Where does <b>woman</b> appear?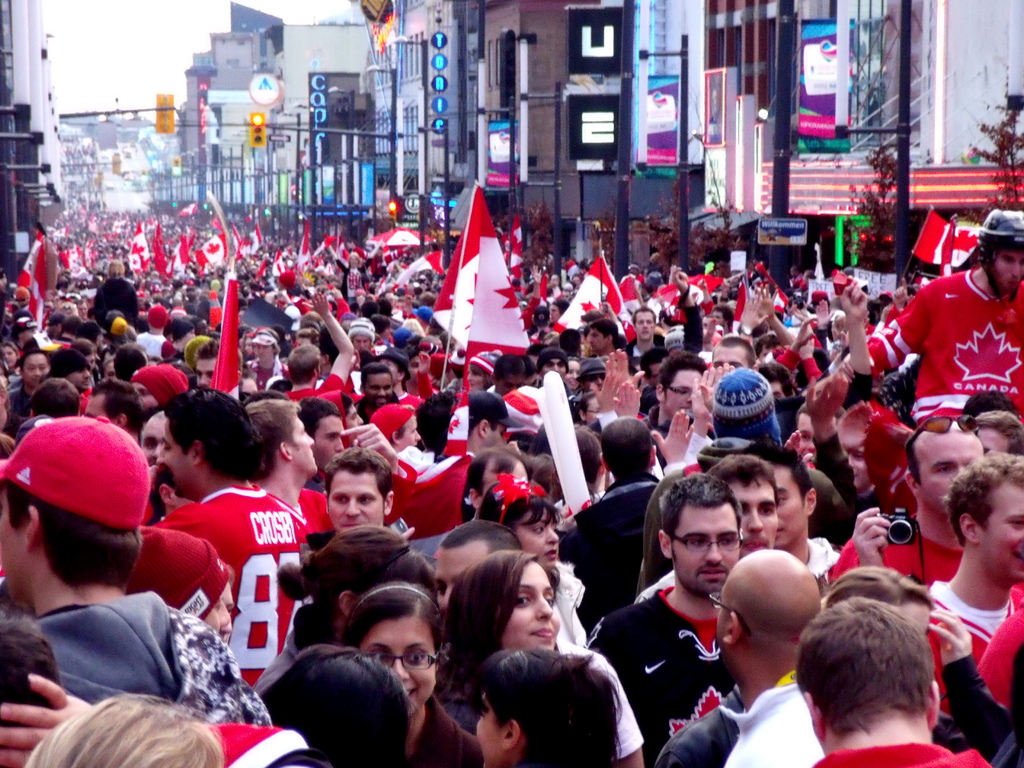
Appears at select_region(472, 470, 598, 648).
